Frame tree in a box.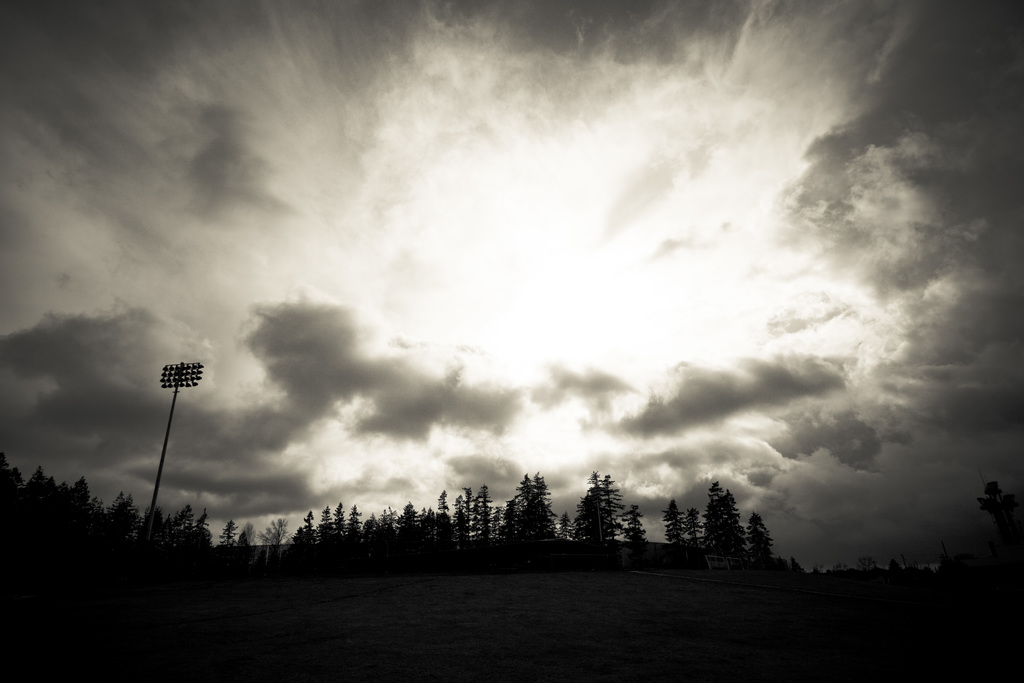
crop(624, 504, 645, 541).
